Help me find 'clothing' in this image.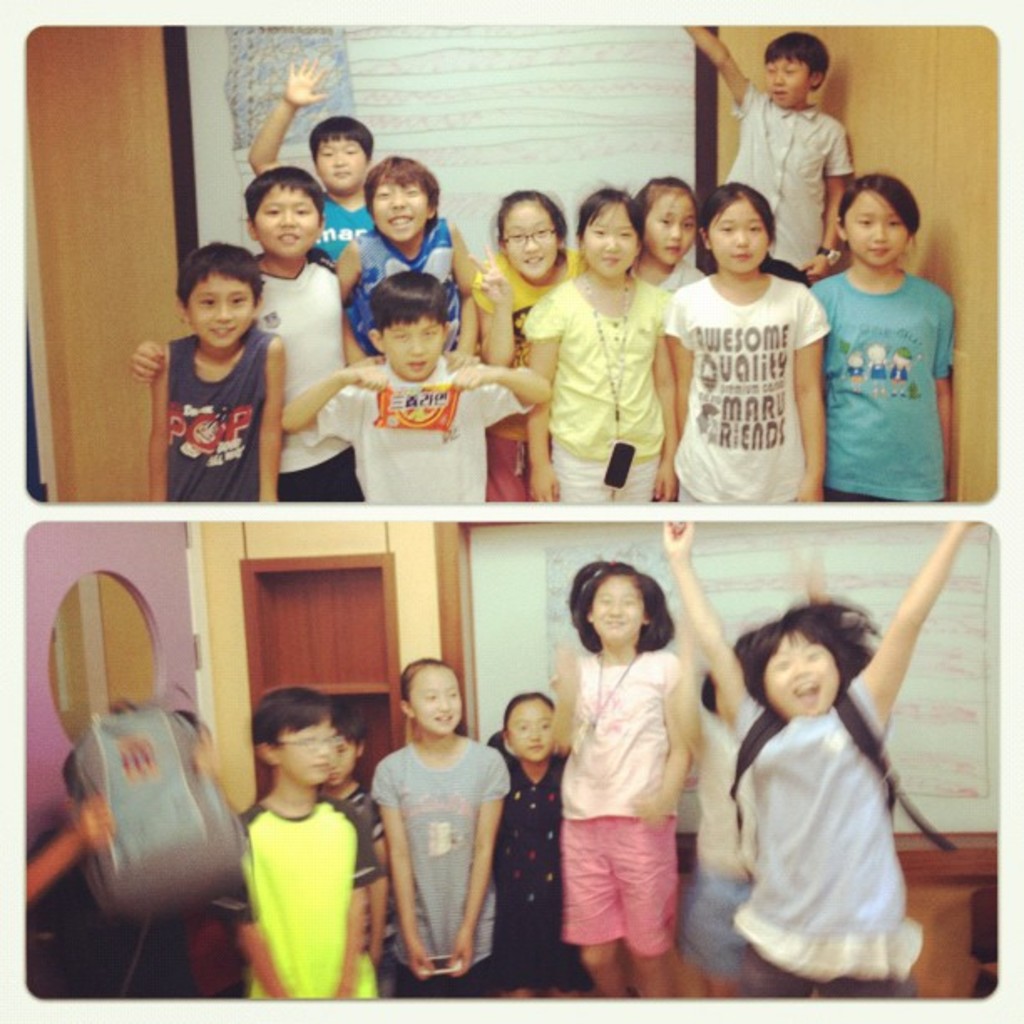
Found it: <region>522, 279, 661, 517</region>.
